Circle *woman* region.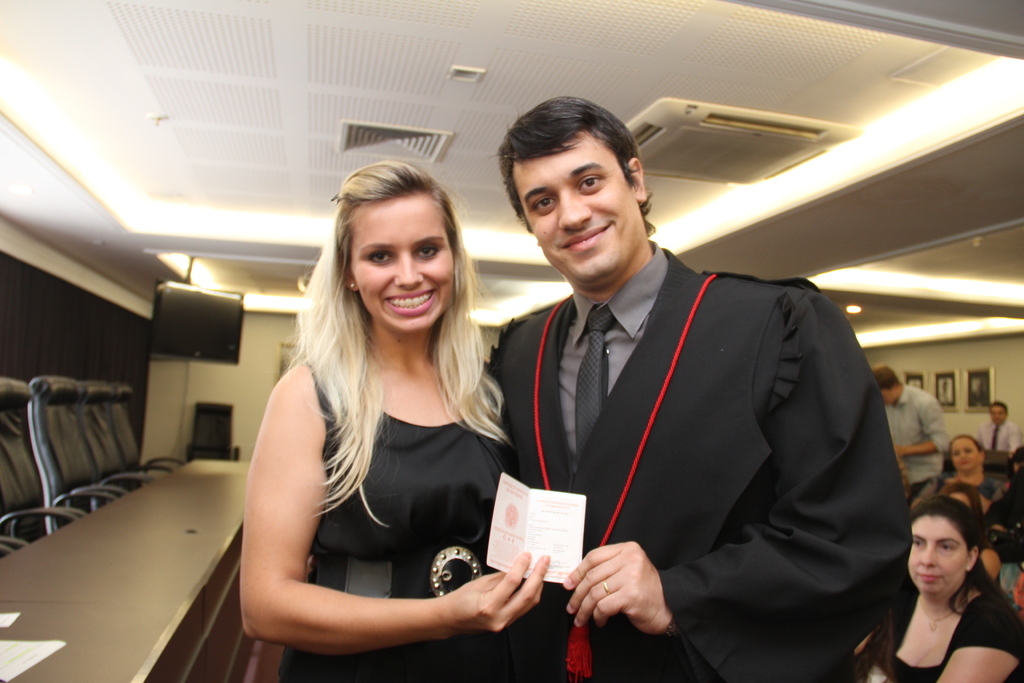
Region: {"x1": 905, "y1": 436, "x2": 1021, "y2": 522}.
